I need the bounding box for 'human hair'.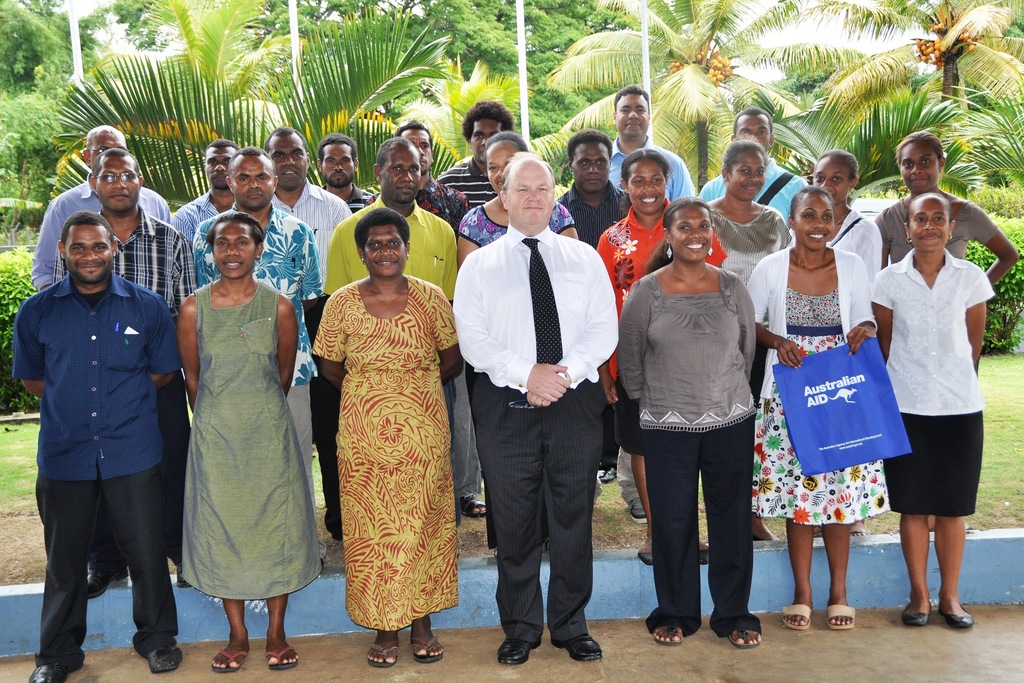
Here it is: bbox=(481, 130, 531, 165).
